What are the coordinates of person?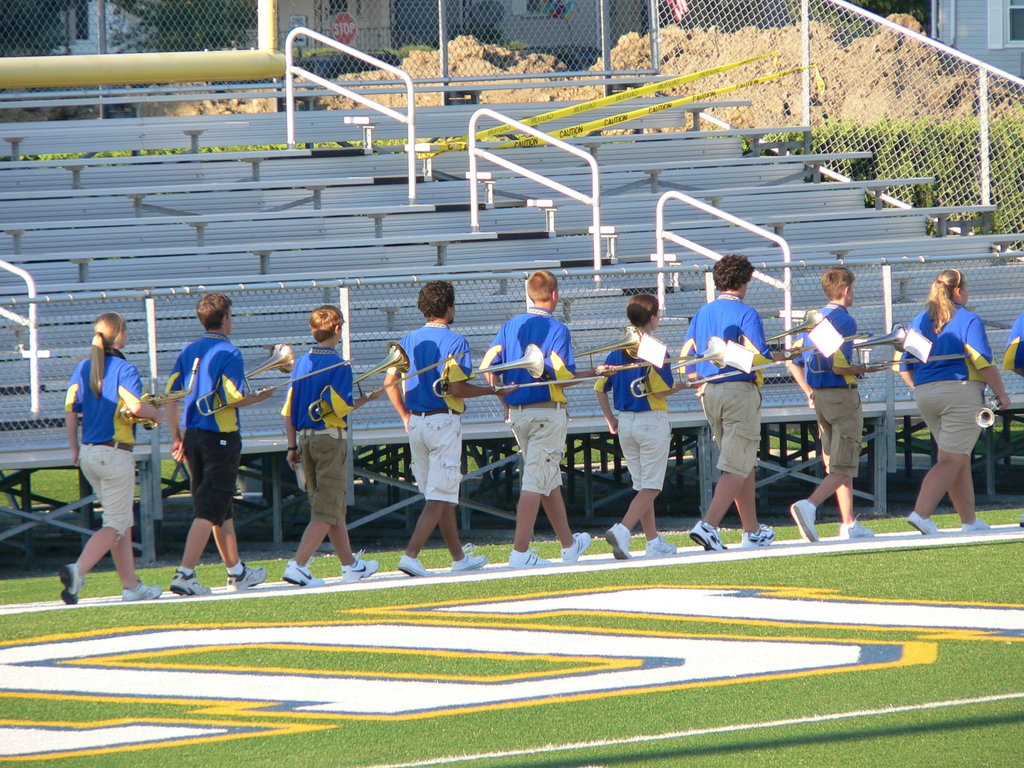
locate(690, 254, 804, 545).
